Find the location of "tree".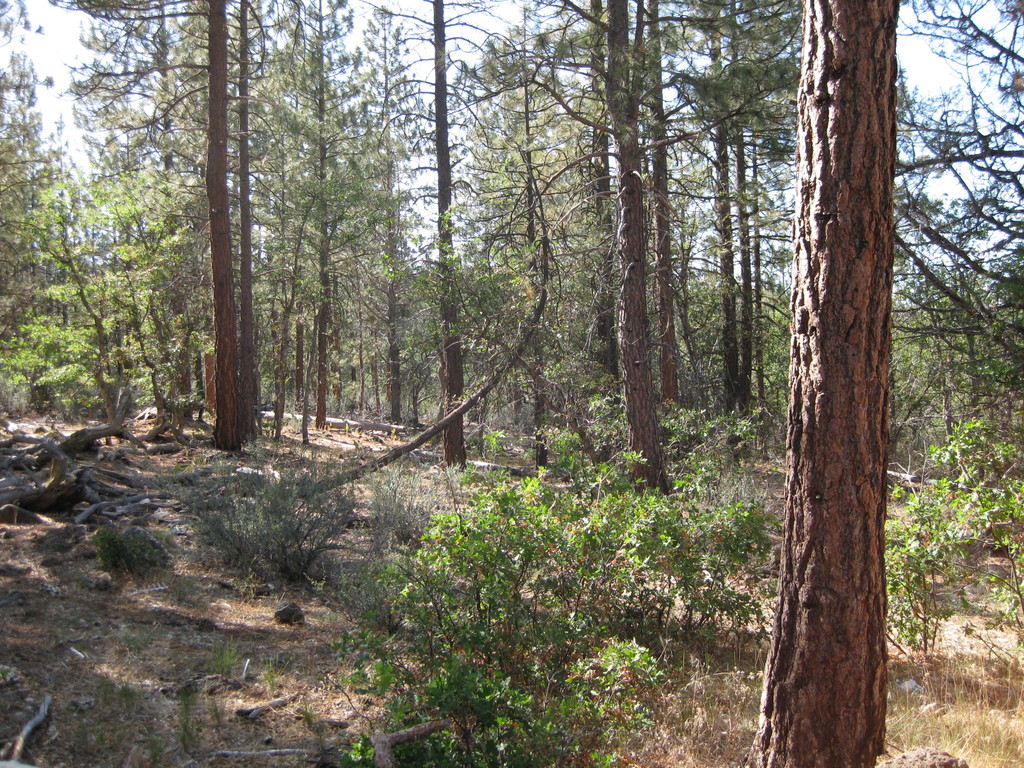
Location: [x1=378, y1=0, x2=499, y2=474].
